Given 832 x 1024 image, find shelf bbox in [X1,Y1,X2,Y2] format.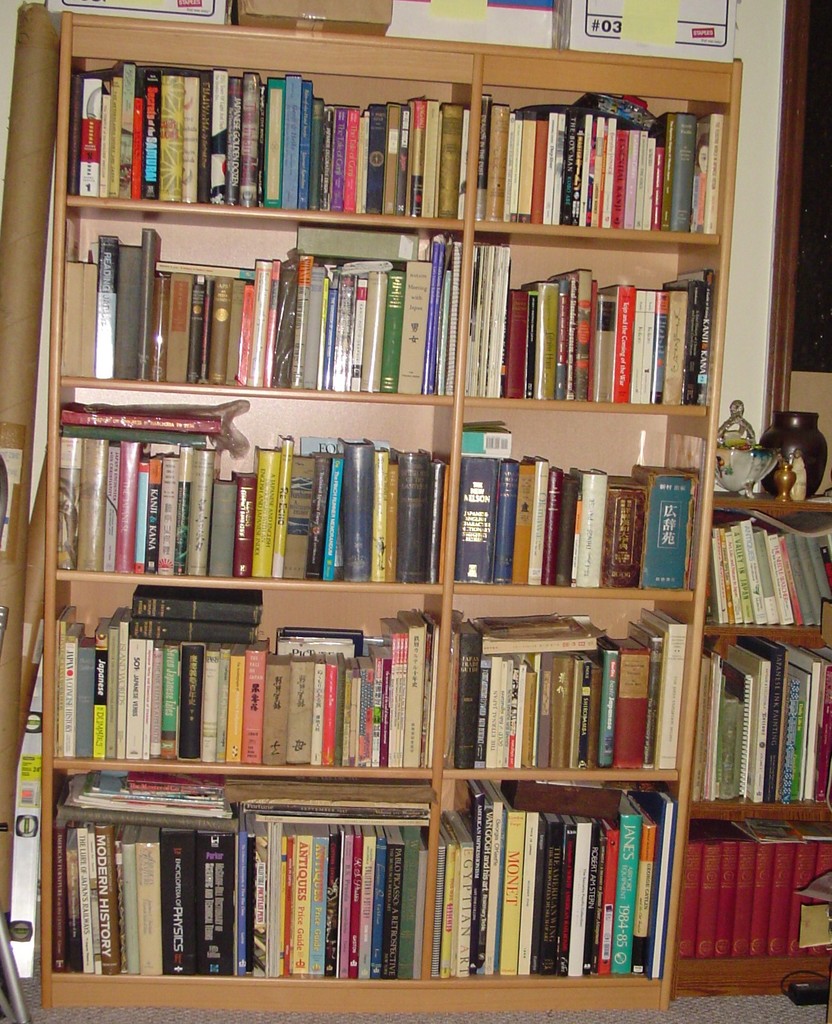
[38,8,740,1009].
